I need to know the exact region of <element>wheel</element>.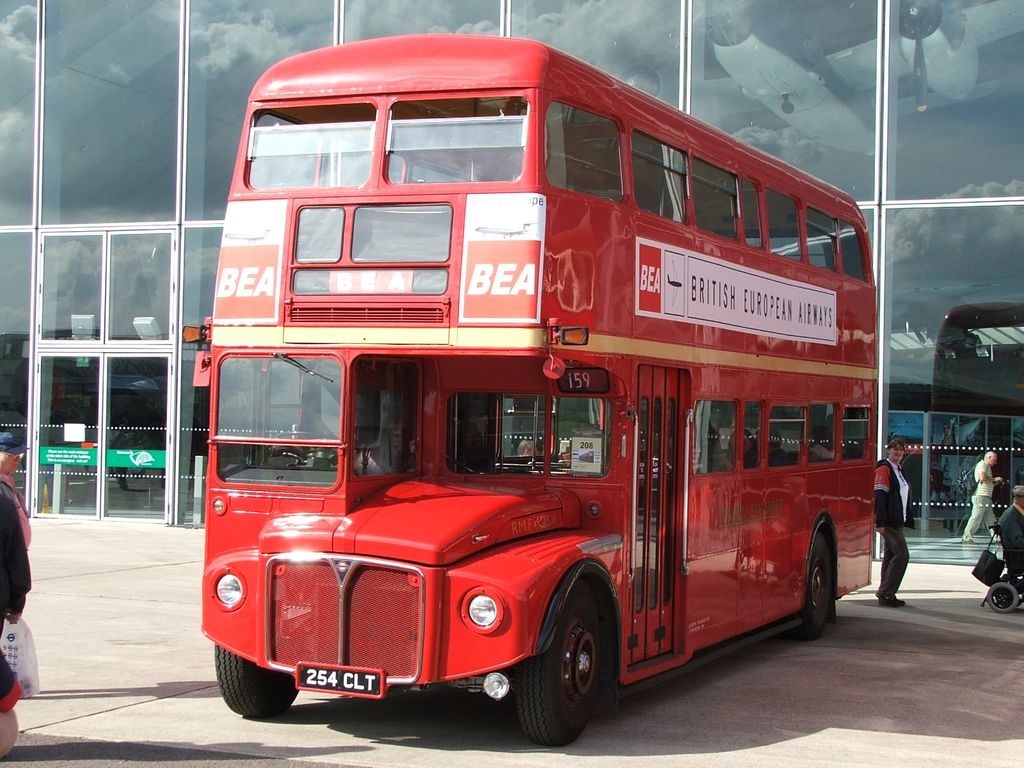
Region: x1=797, y1=525, x2=834, y2=643.
